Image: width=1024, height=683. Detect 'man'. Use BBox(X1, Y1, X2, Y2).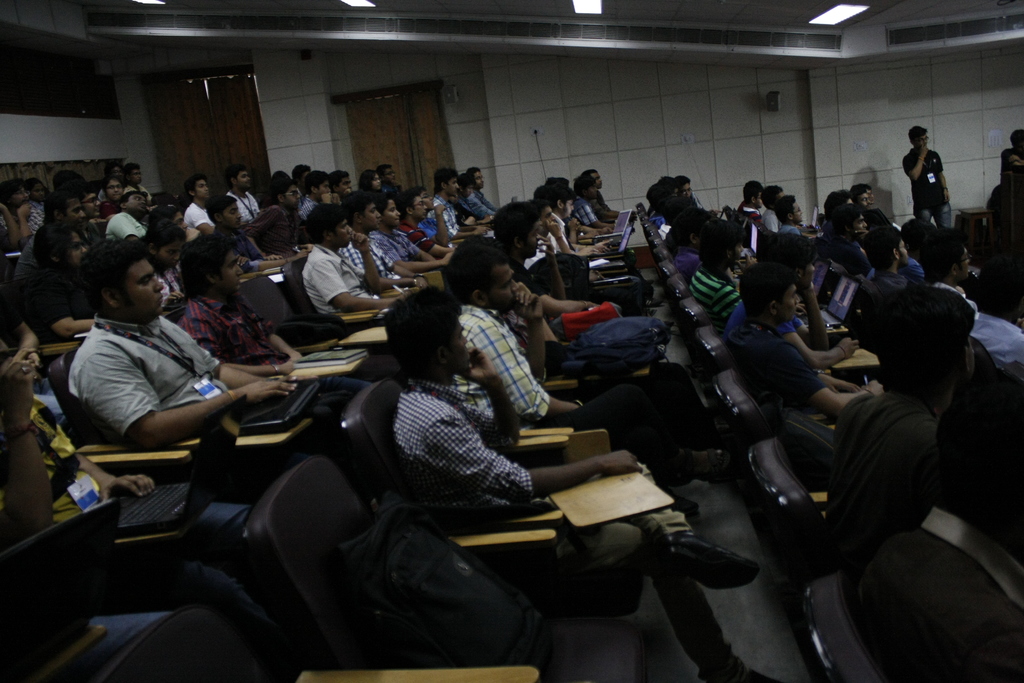
BBox(3, 334, 286, 679).
